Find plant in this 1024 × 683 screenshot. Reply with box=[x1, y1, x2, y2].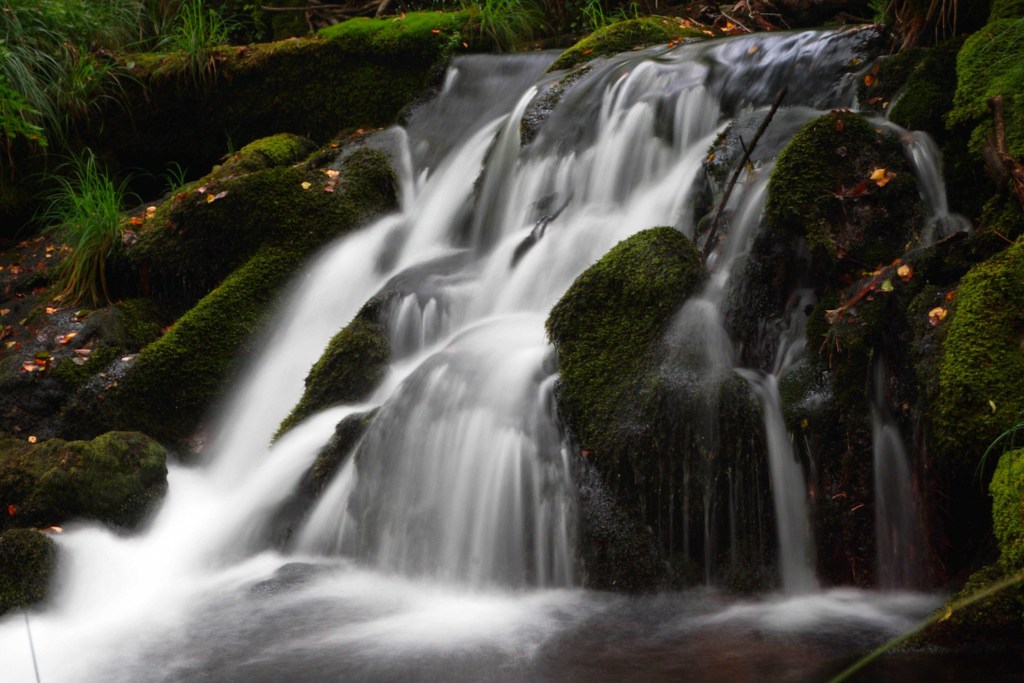
box=[577, 0, 665, 52].
